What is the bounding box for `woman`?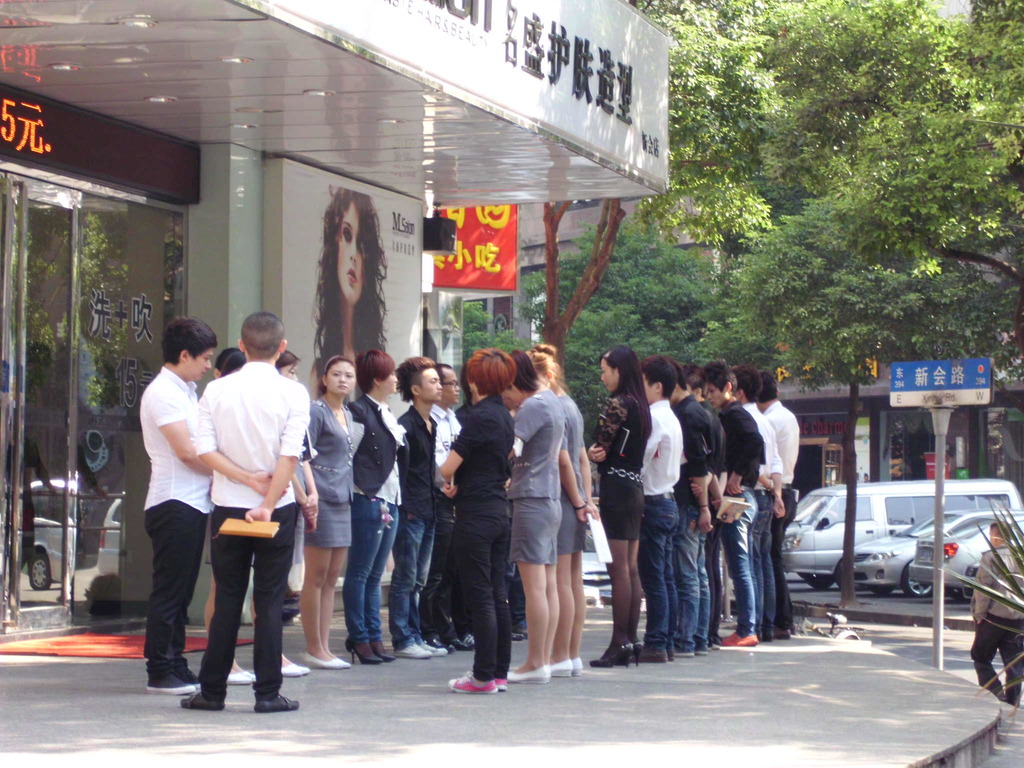
[436, 346, 517, 694].
